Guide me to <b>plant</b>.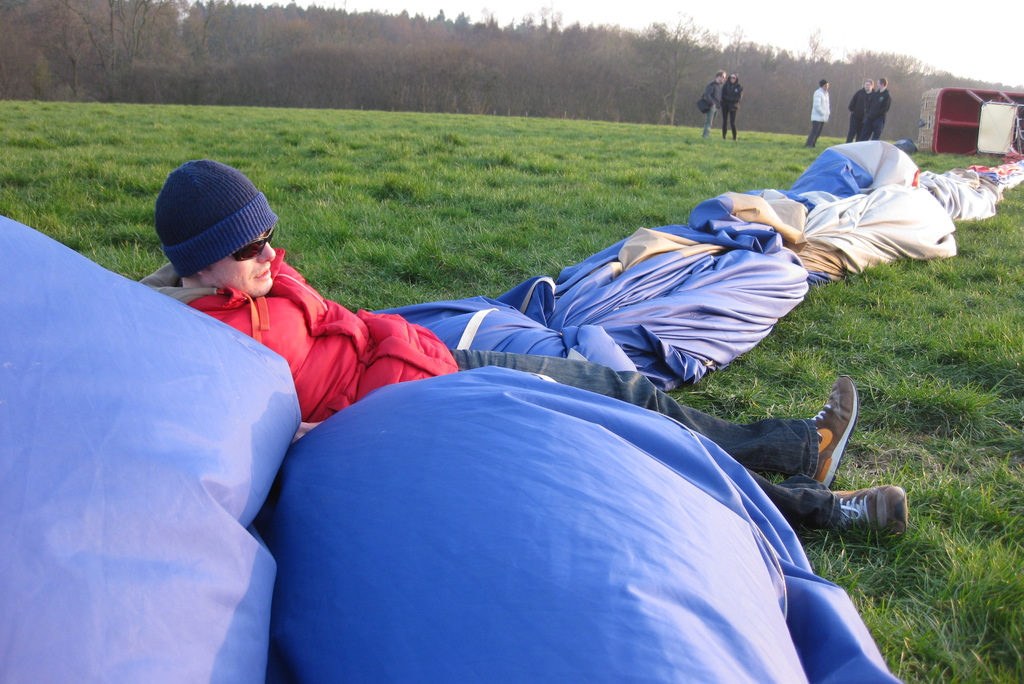
Guidance: bbox=(1, 97, 867, 320).
